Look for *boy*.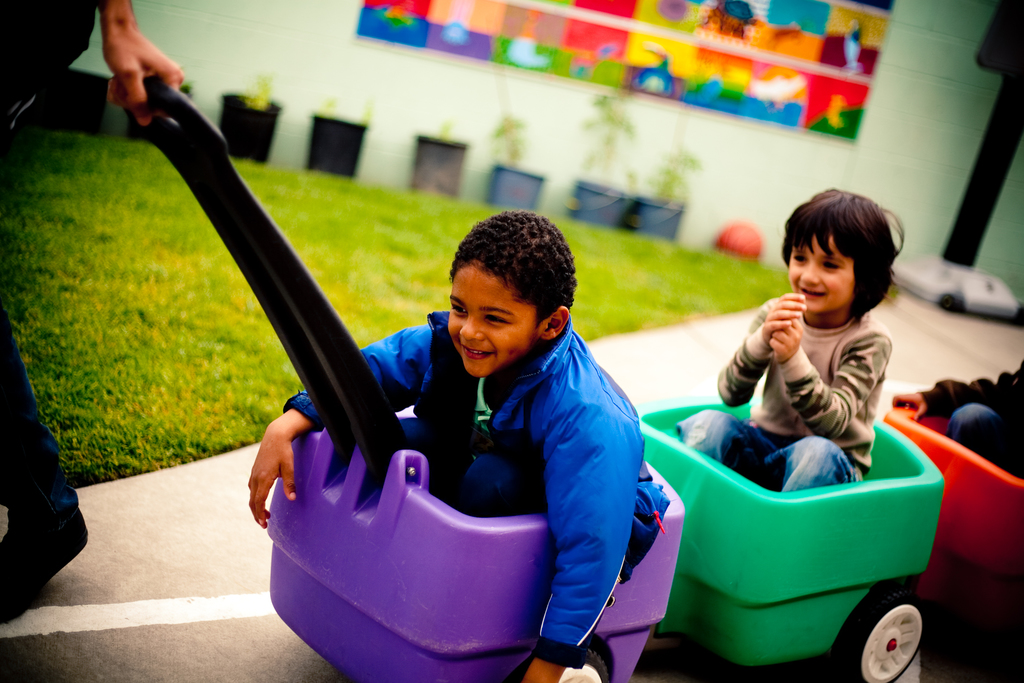
Found: (679,181,913,497).
